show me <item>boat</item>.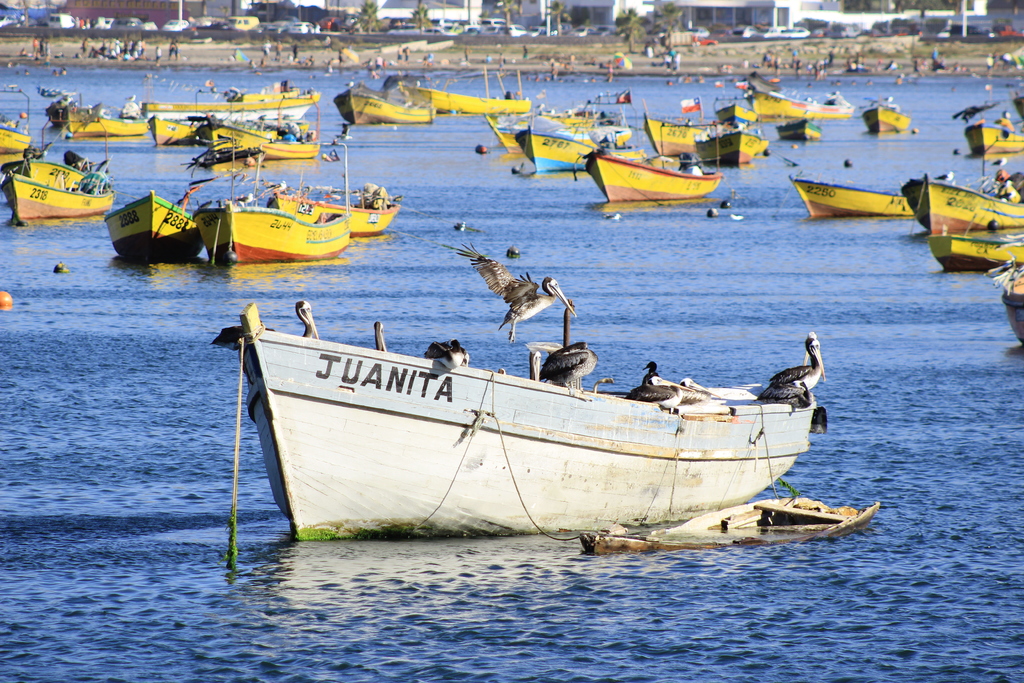
<item>boat</item> is here: box(901, 174, 1023, 235).
